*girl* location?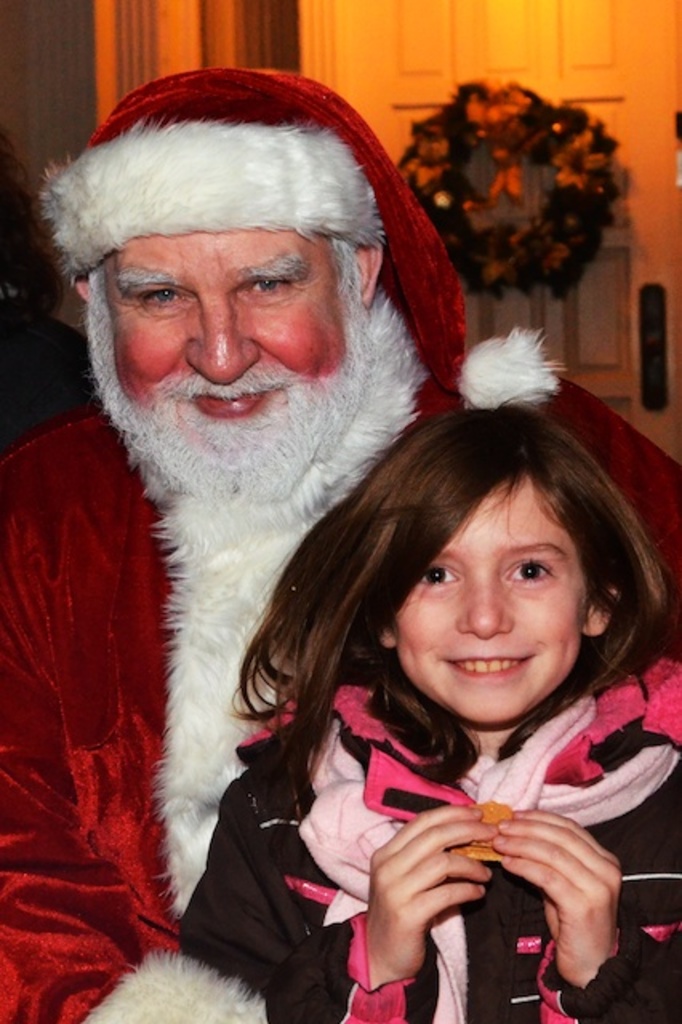
x1=168 y1=405 x2=680 y2=1022
